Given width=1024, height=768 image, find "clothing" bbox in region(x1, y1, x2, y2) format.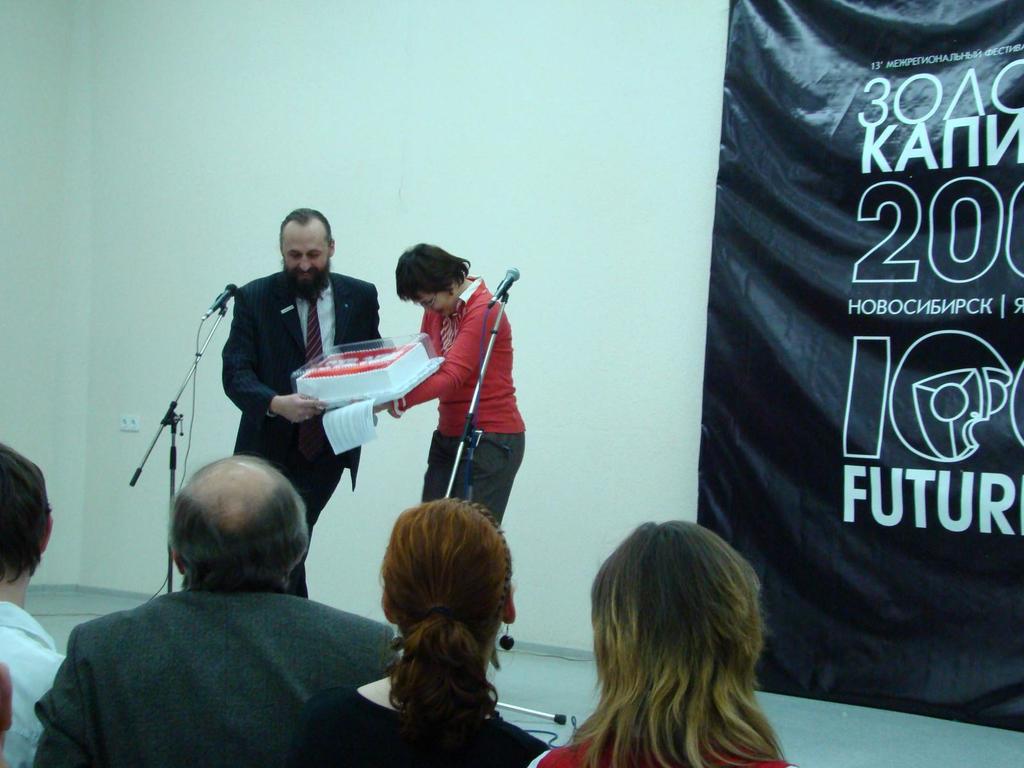
region(324, 658, 538, 767).
